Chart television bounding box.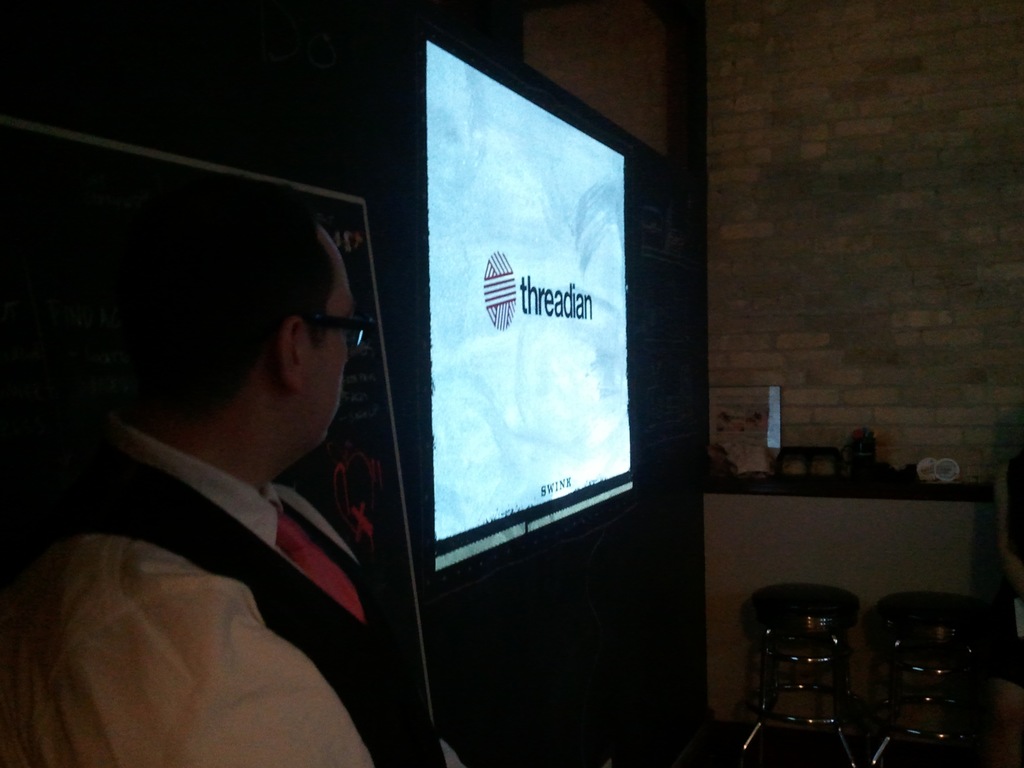
Charted: l=396, t=15, r=674, b=607.
